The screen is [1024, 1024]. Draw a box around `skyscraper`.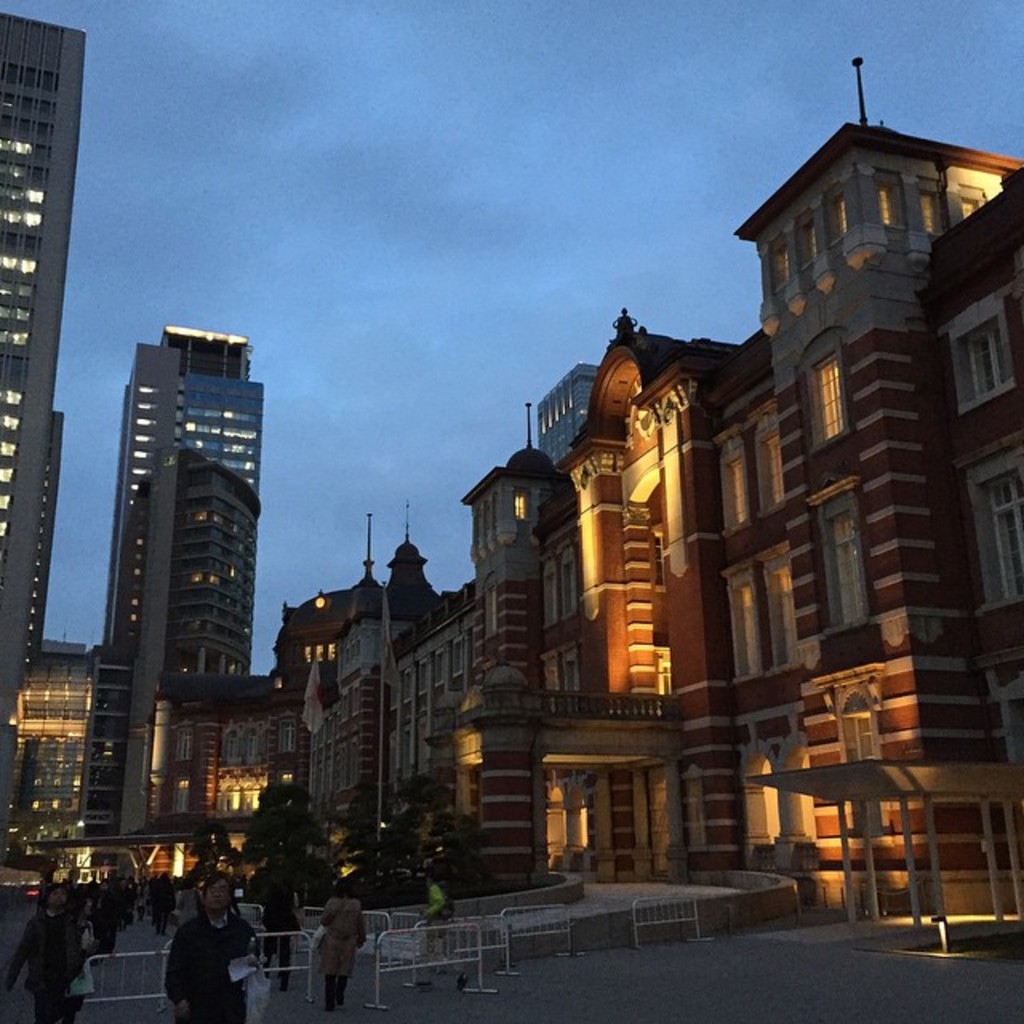
pyautogui.locateOnScreen(98, 326, 272, 677).
